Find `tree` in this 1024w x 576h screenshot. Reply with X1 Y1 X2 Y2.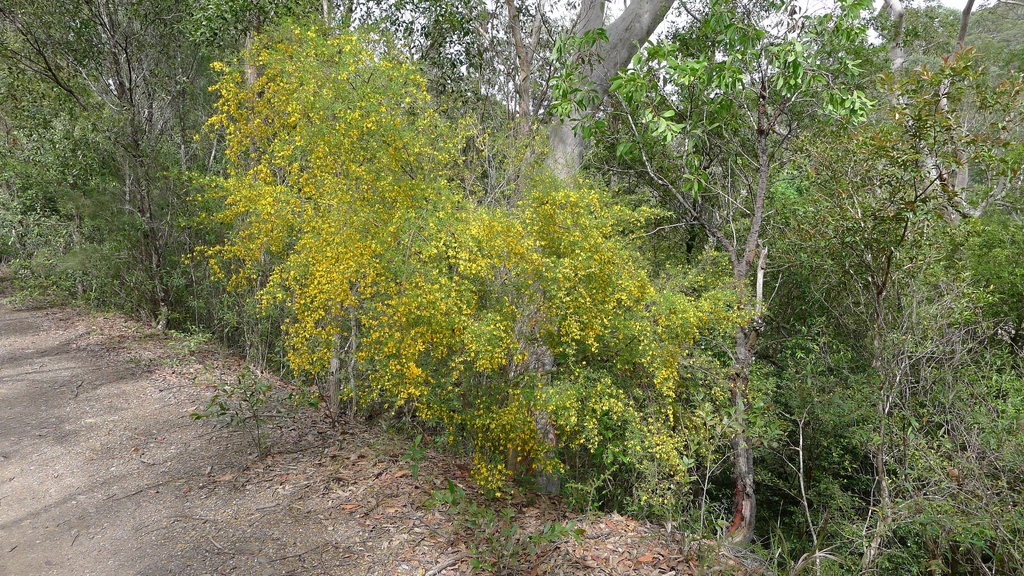
174 1 503 456.
